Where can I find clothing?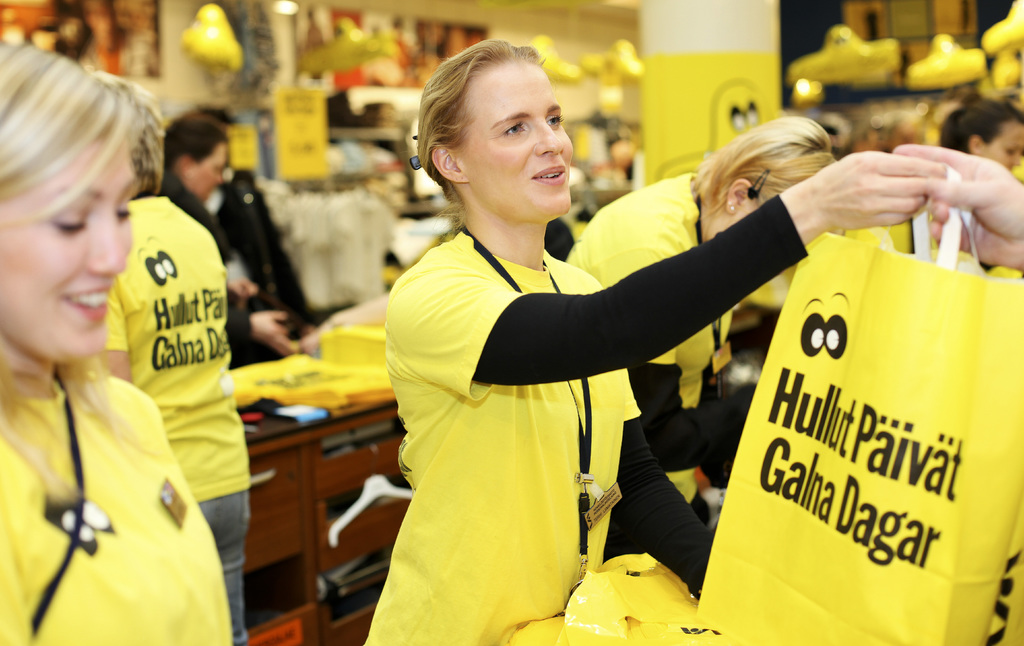
You can find it at {"x1": 159, "y1": 167, "x2": 243, "y2": 362}.
